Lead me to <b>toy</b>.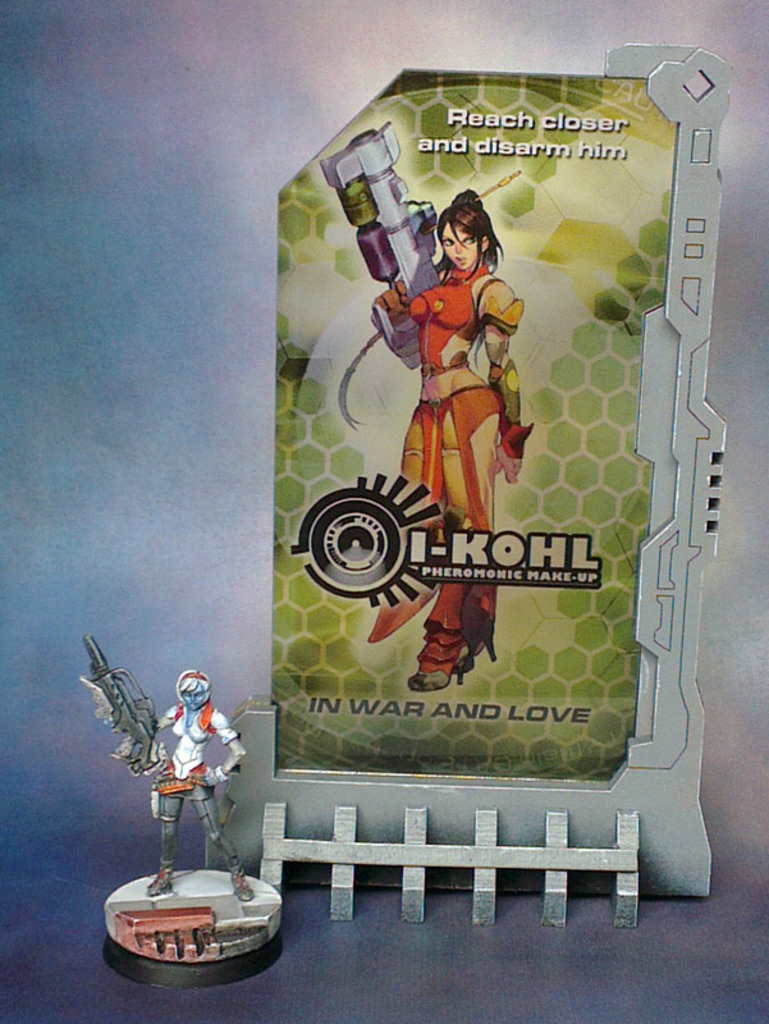
Lead to [x1=79, y1=666, x2=275, y2=936].
